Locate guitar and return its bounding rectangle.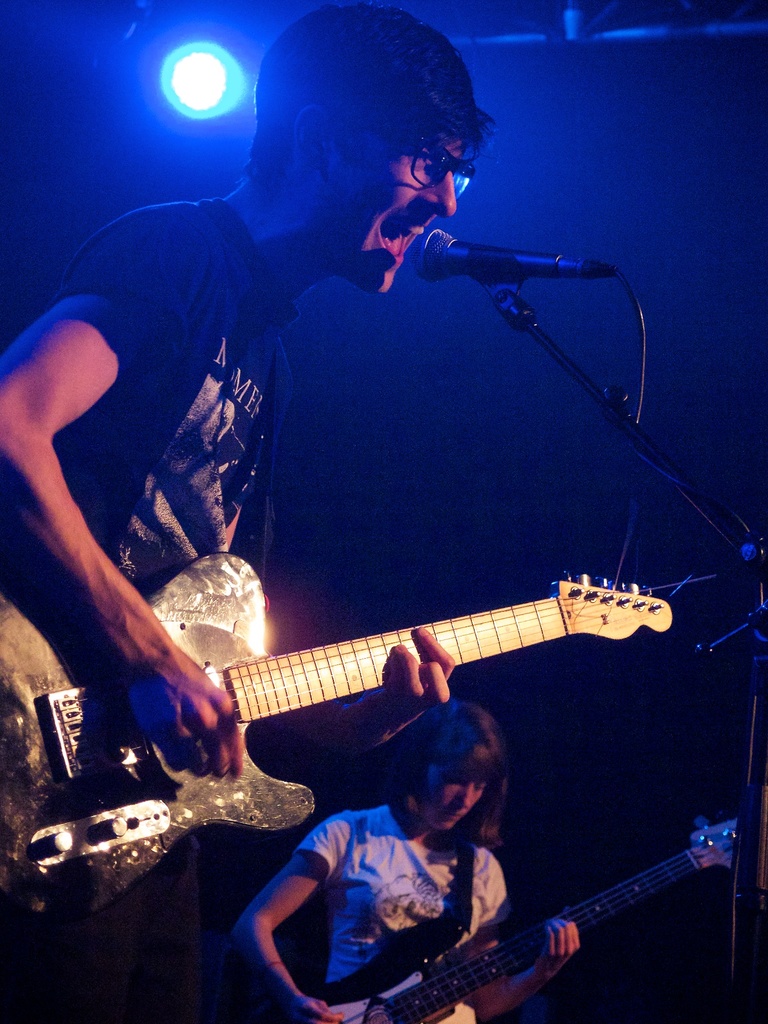
box=[0, 540, 675, 948].
